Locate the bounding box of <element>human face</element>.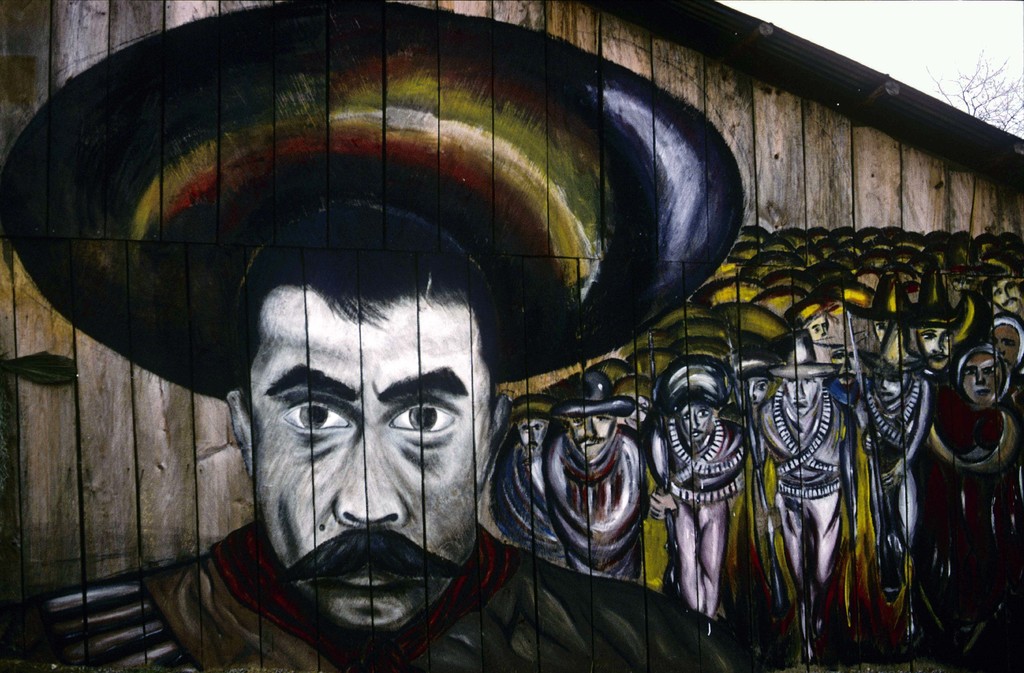
Bounding box: 920:328:951:371.
